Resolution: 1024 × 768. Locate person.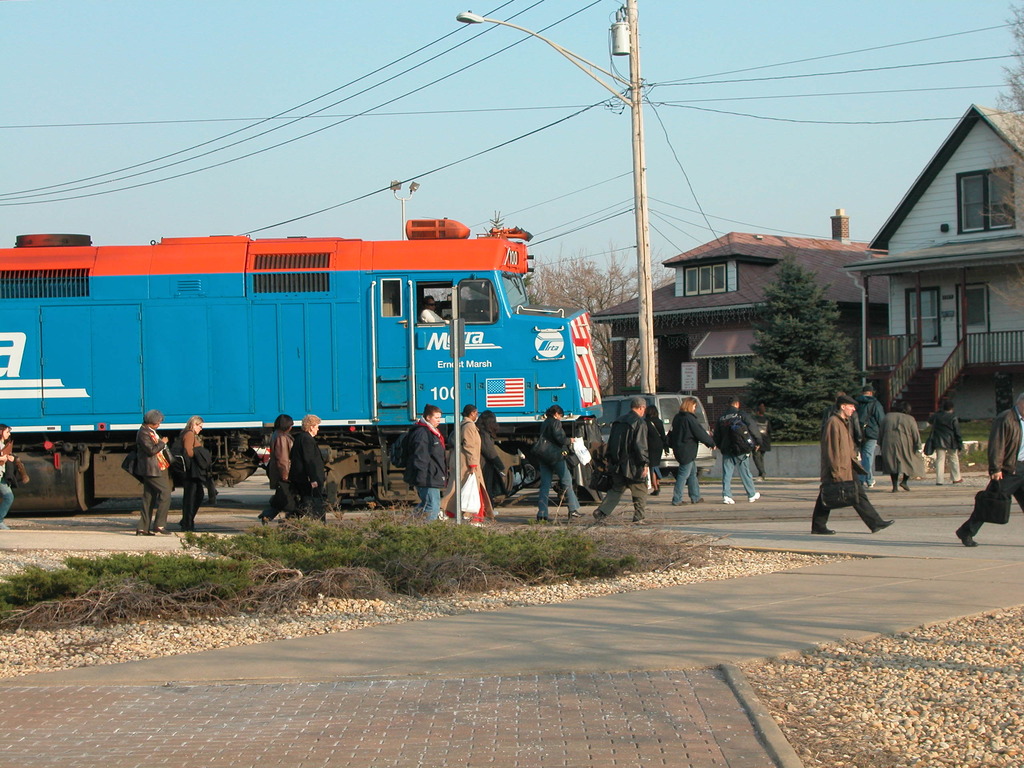
l=457, t=406, r=500, b=520.
